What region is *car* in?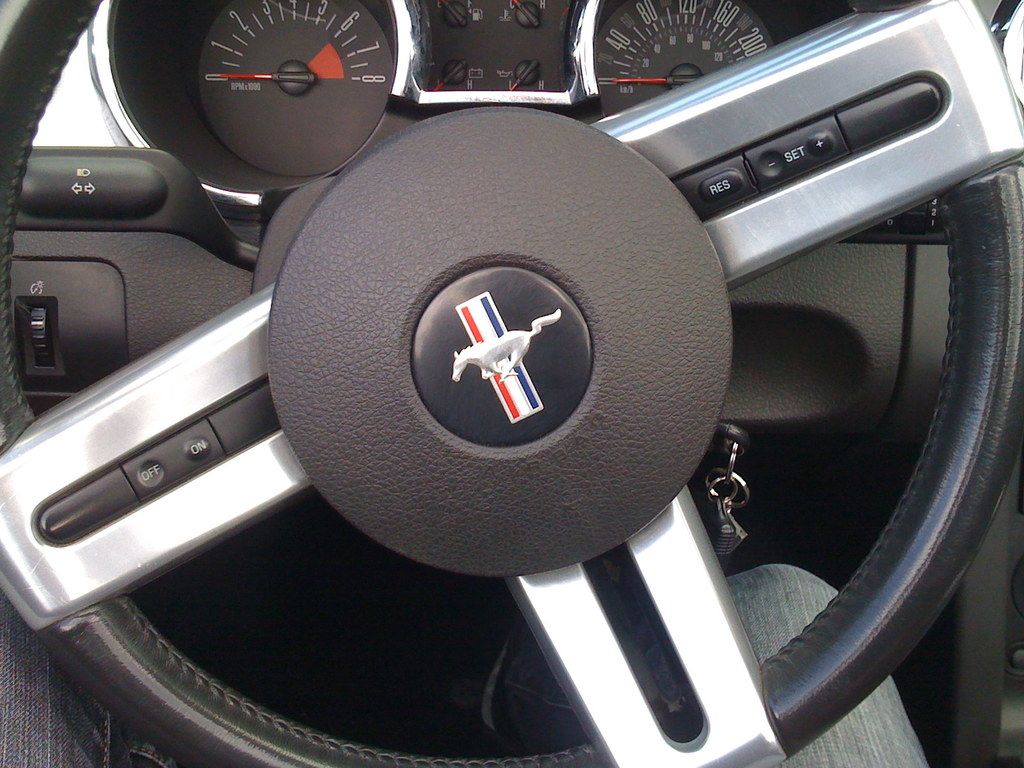
select_region(0, 13, 1023, 741).
